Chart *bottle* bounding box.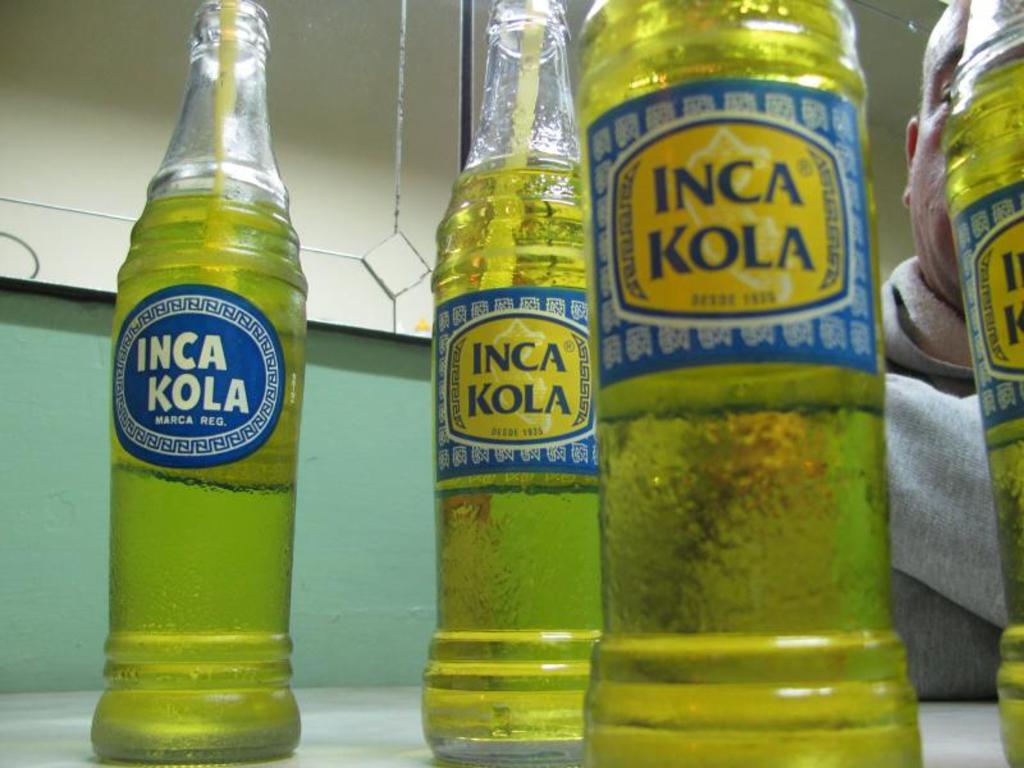
Charted: region(97, 0, 307, 753).
